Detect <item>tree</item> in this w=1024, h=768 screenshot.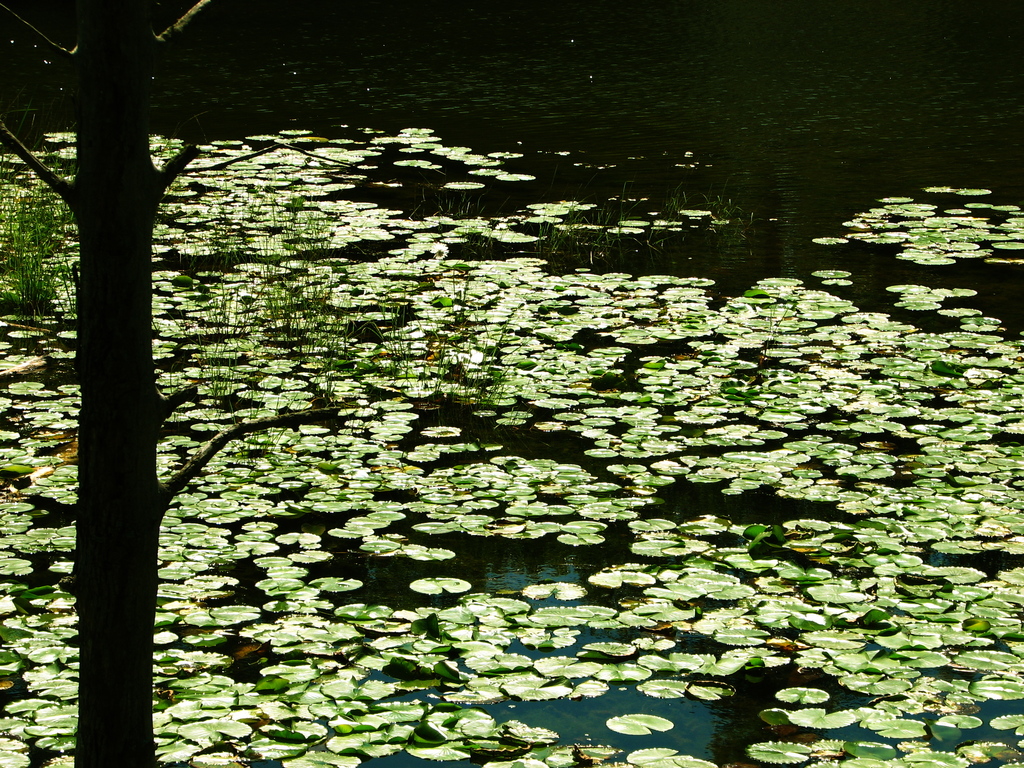
Detection: crop(0, 0, 360, 767).
